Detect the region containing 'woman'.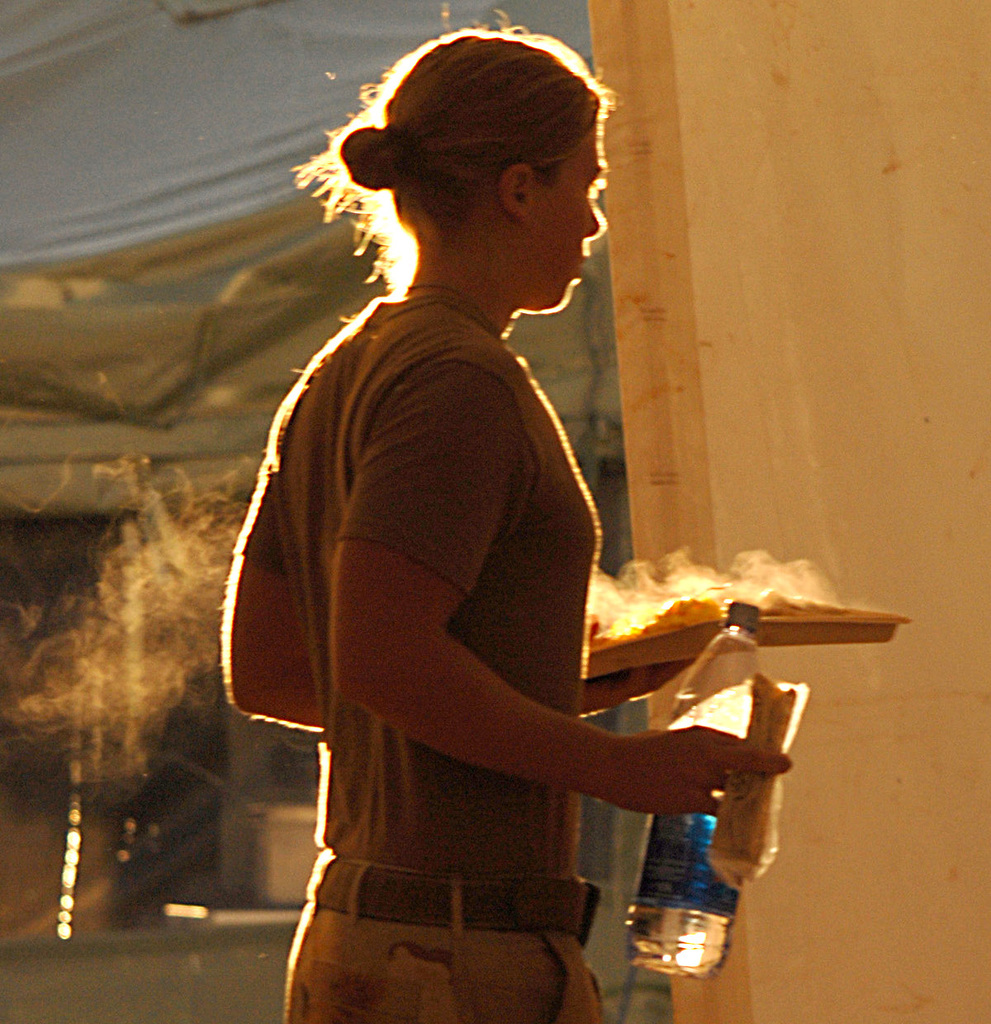
l=231, t=27, r=717, b=1016.
